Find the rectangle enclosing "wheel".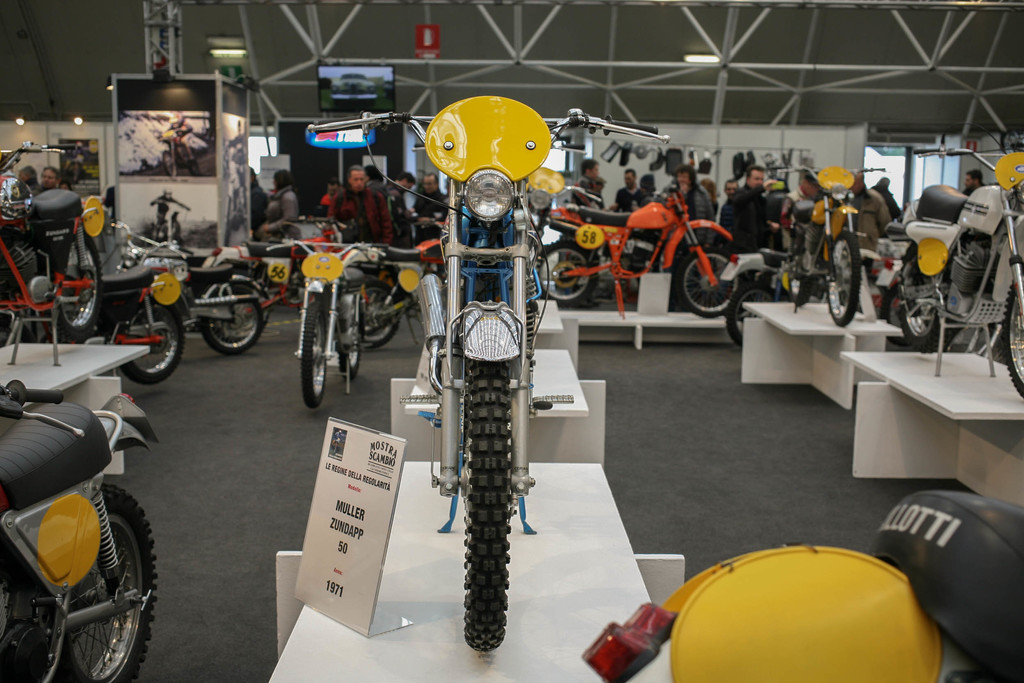
890, 283, 963, 357.
